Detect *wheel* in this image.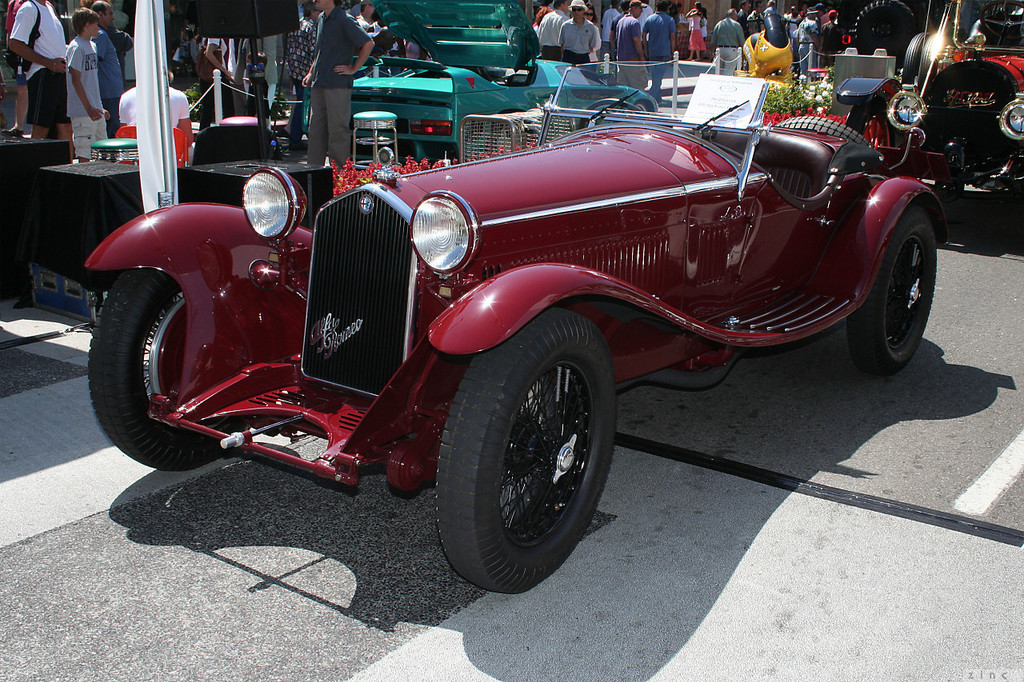
Detection: Rect(905, 34, 927, 83).
